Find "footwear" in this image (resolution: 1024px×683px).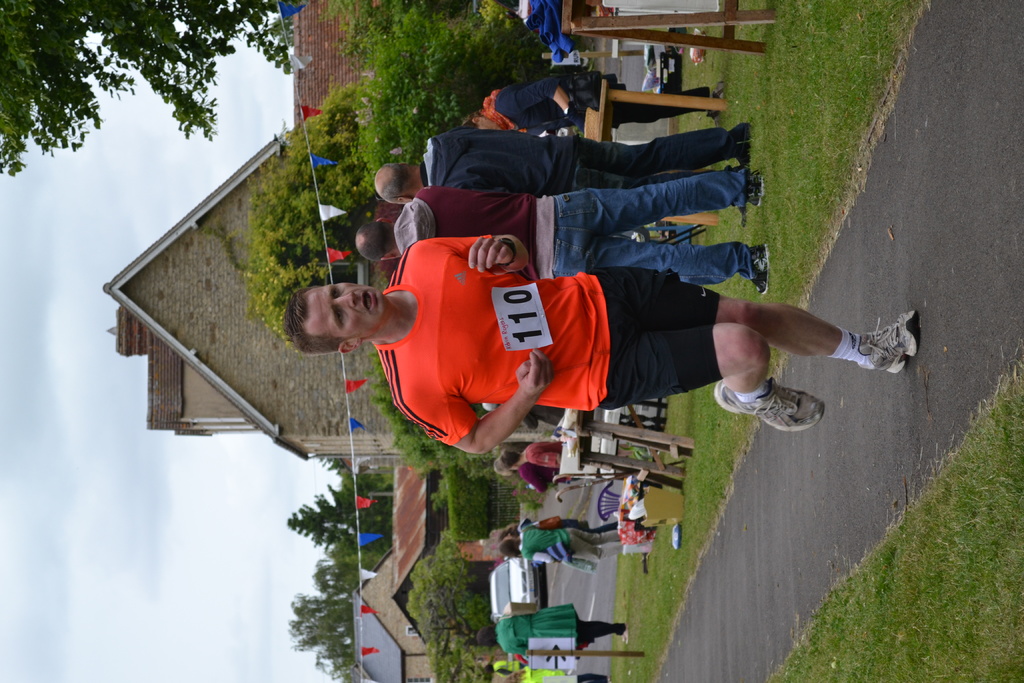
Rect(752, 245, 769, 293).
